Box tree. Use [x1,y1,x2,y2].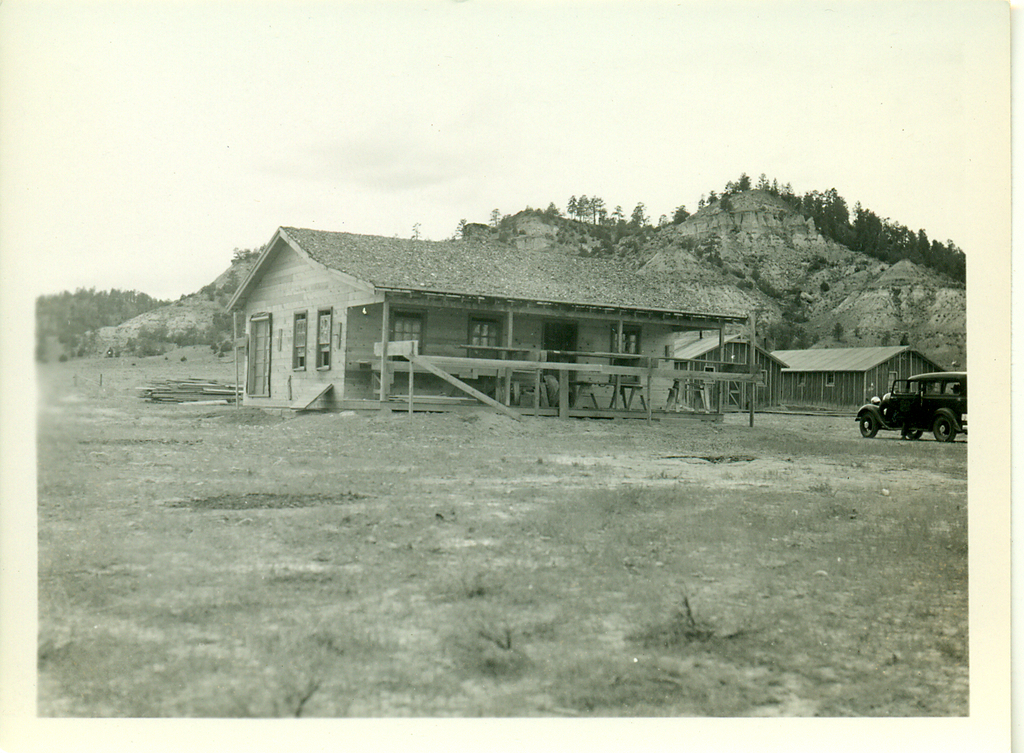
[412,219,424,238].
